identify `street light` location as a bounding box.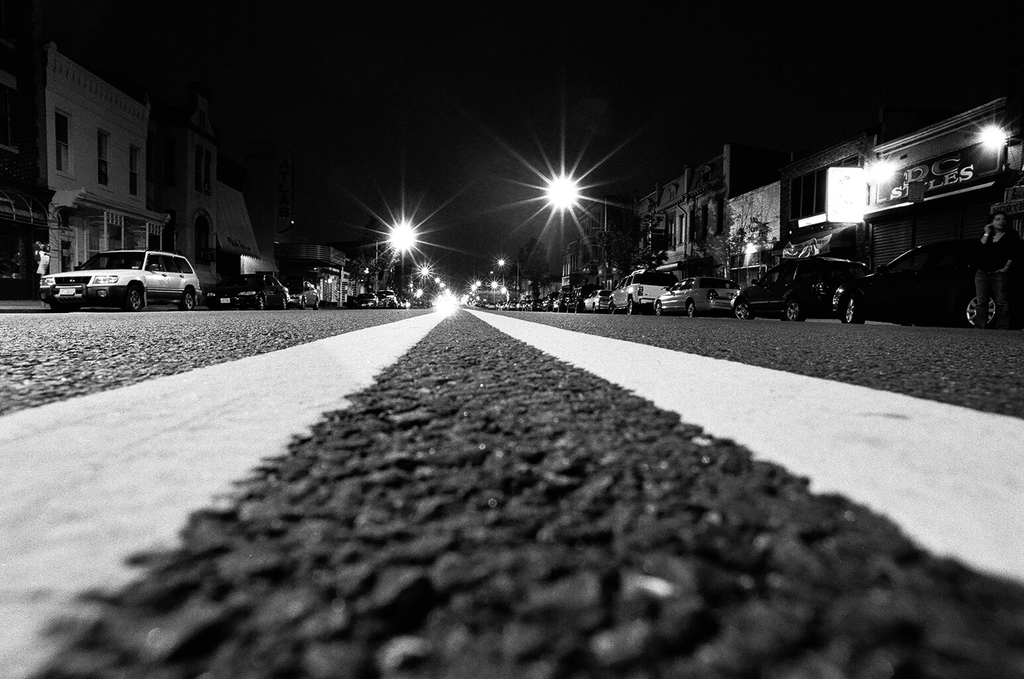
493 253 518 310.
